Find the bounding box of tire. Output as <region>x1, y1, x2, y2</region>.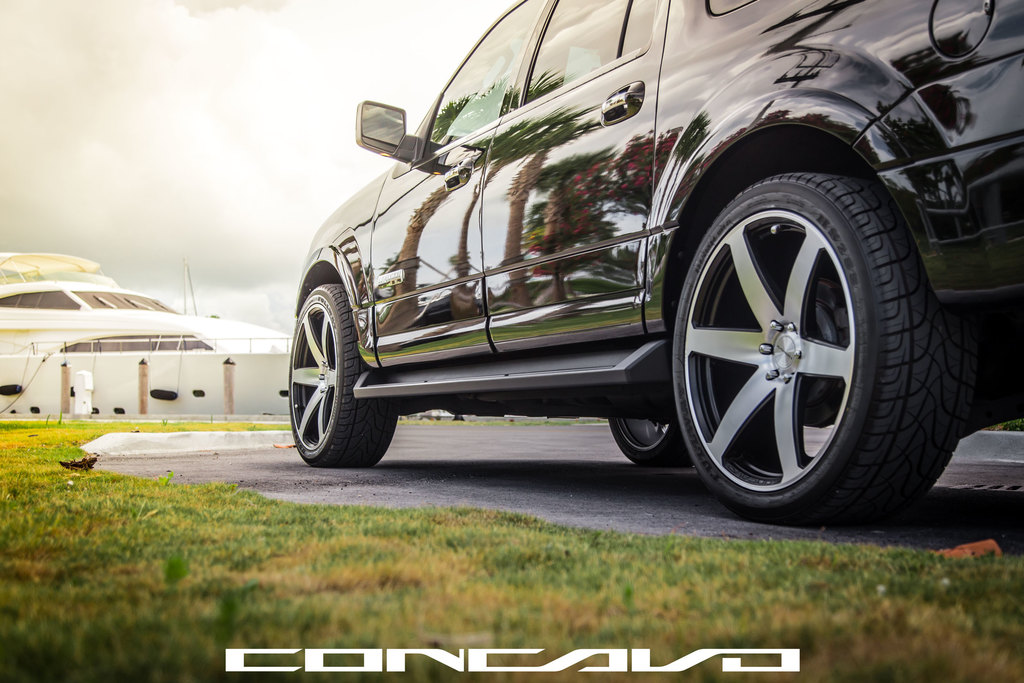
<region>289, 285, 396, 468</region>.
